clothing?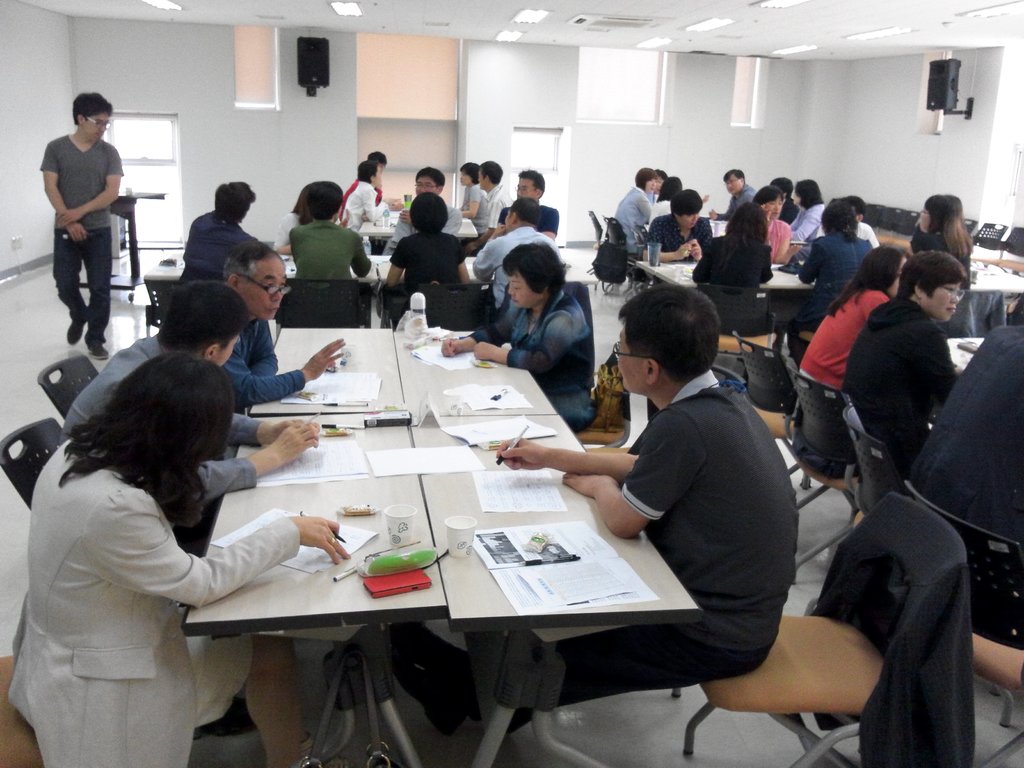
{"left": 462, "top": 184, "right": 514, "bottom": 219}
